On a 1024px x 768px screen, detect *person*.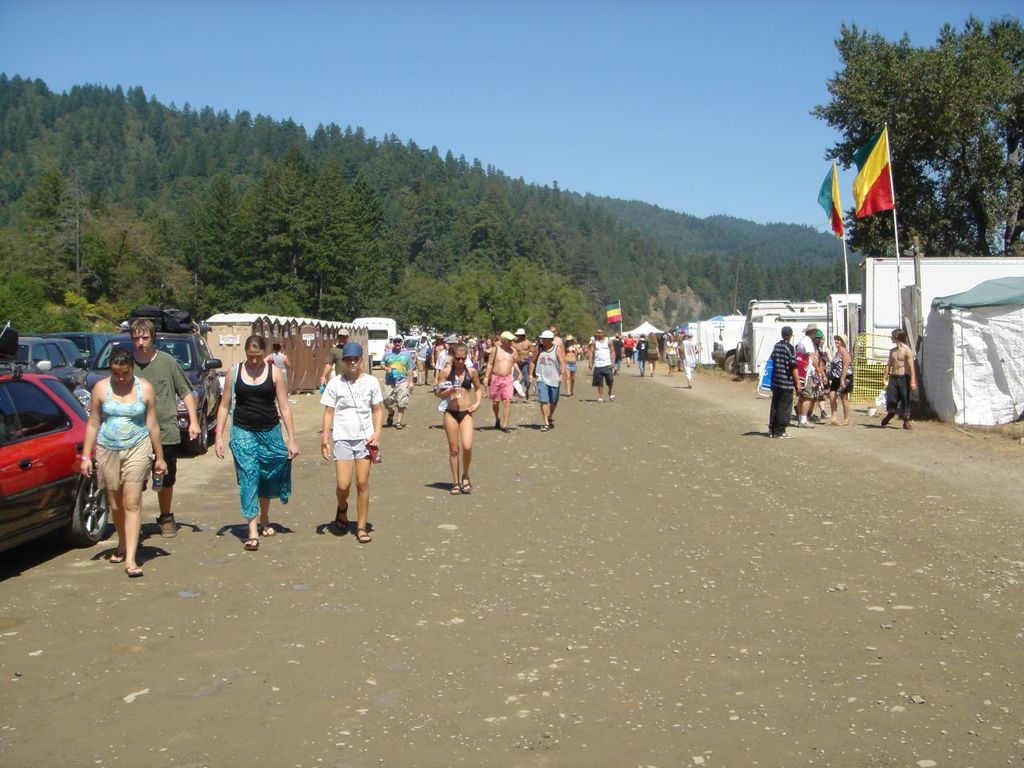
123:318:198:536.
